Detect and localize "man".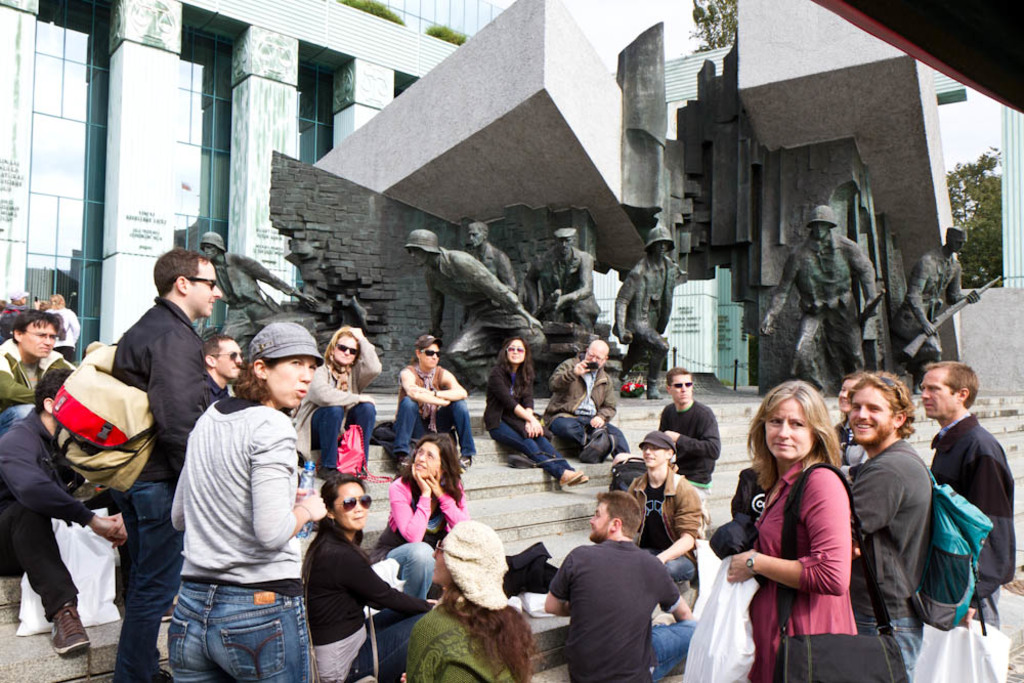
Localized at <box>0,309,76,434</box>.
